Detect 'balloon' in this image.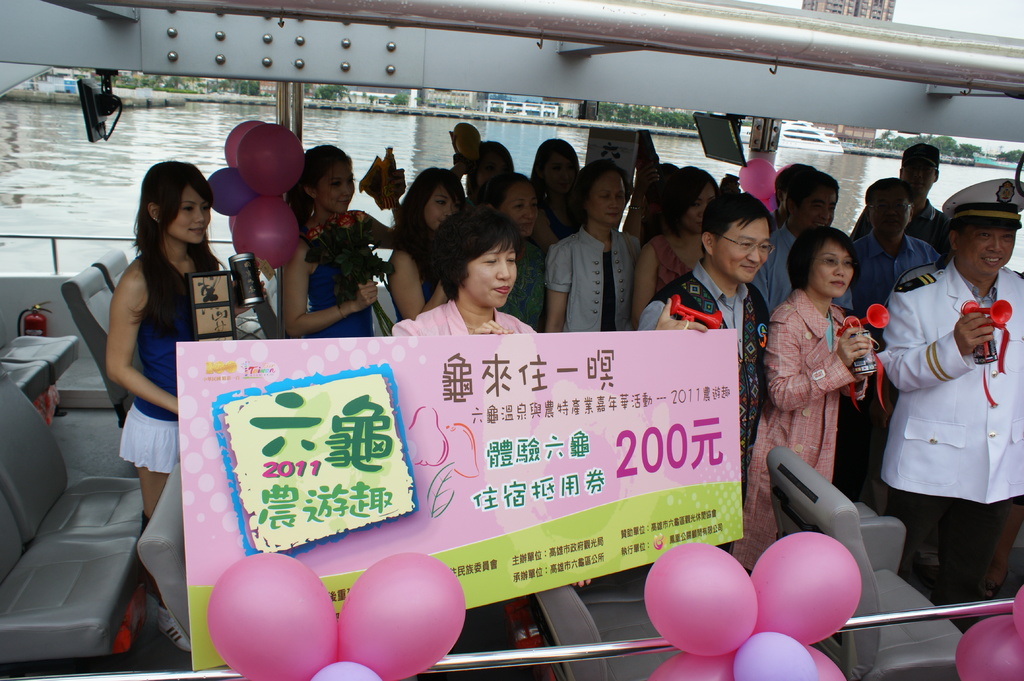
Detection: Rect(736, 159, 776, 196).
